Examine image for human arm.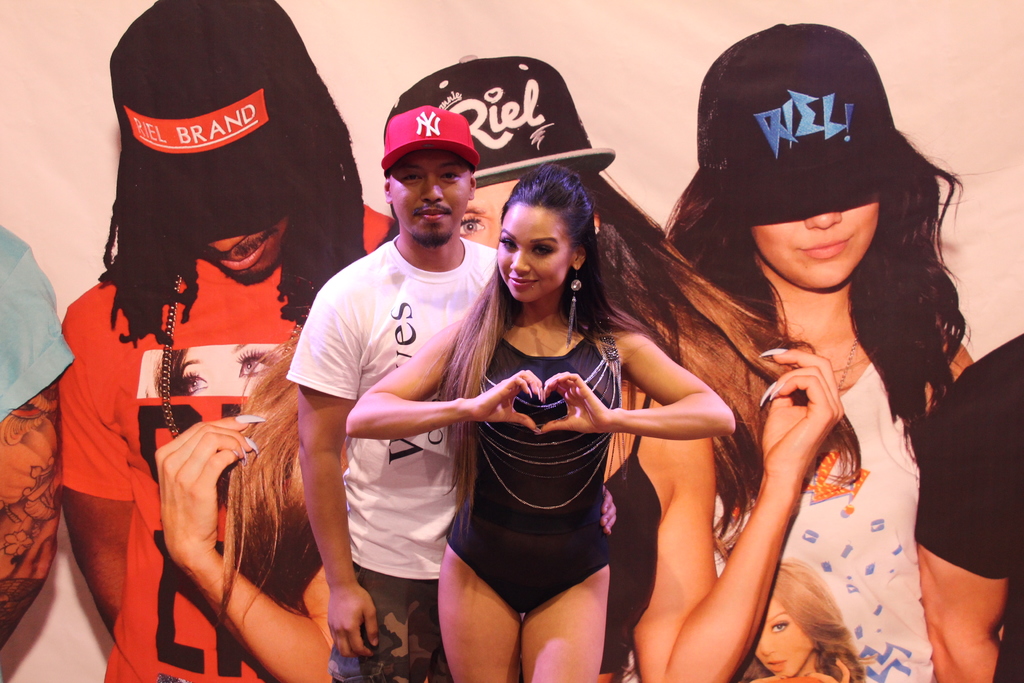
Examination result: <bbox>344, 313, 543, 437</bbox>.
